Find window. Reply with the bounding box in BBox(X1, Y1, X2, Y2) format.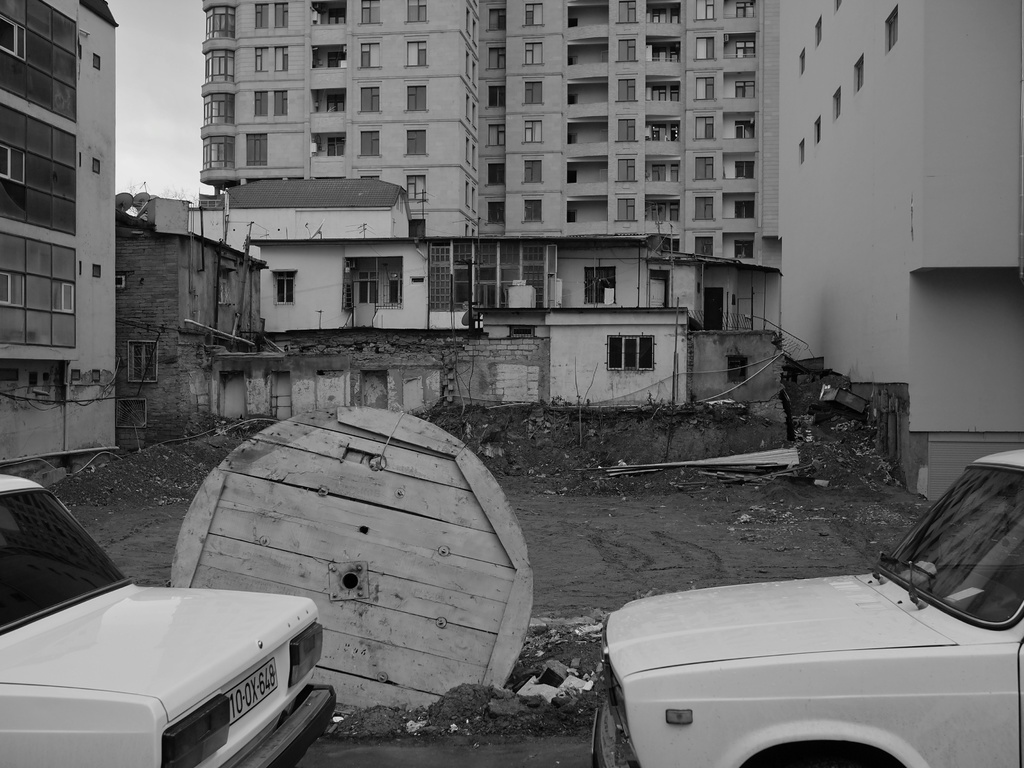
BBox(618, 118, 639, 146).
